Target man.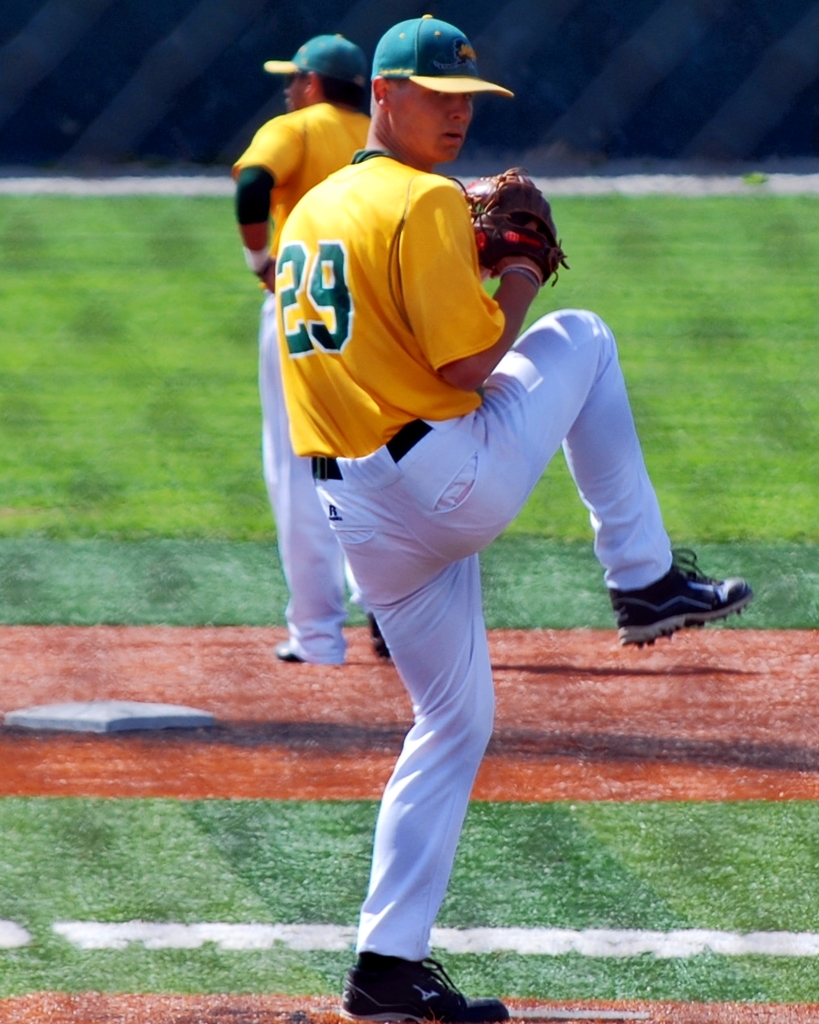
Target region: 231,50,688,1000.
